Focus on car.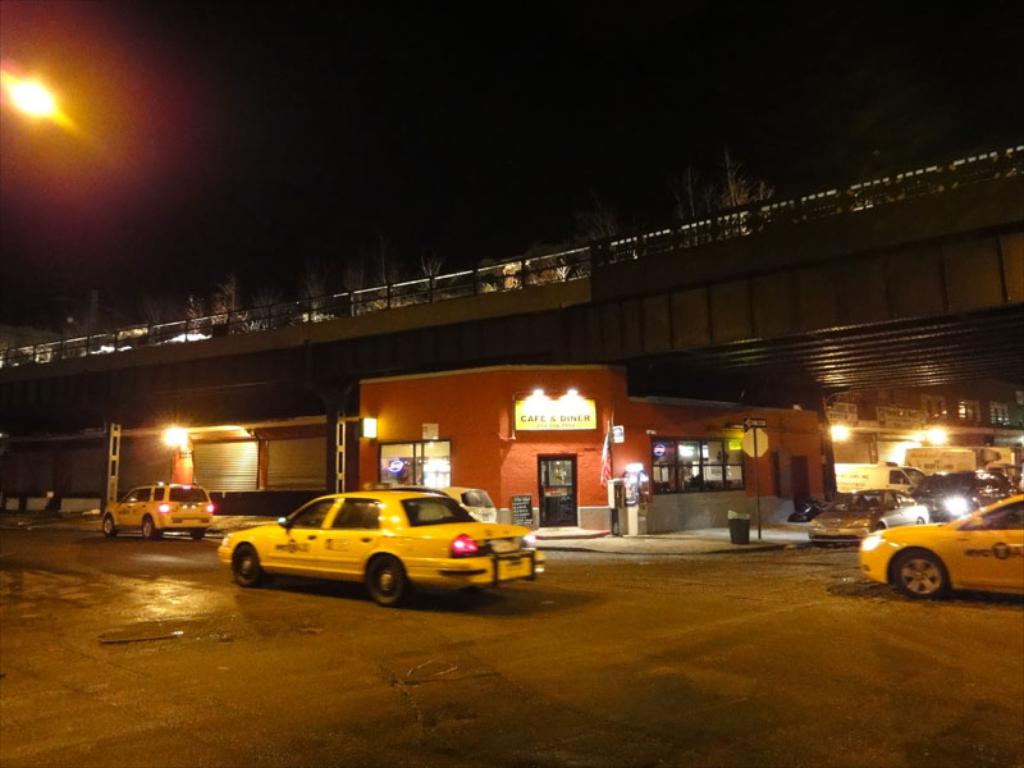
Focused at (806, 490, 927, 545).
